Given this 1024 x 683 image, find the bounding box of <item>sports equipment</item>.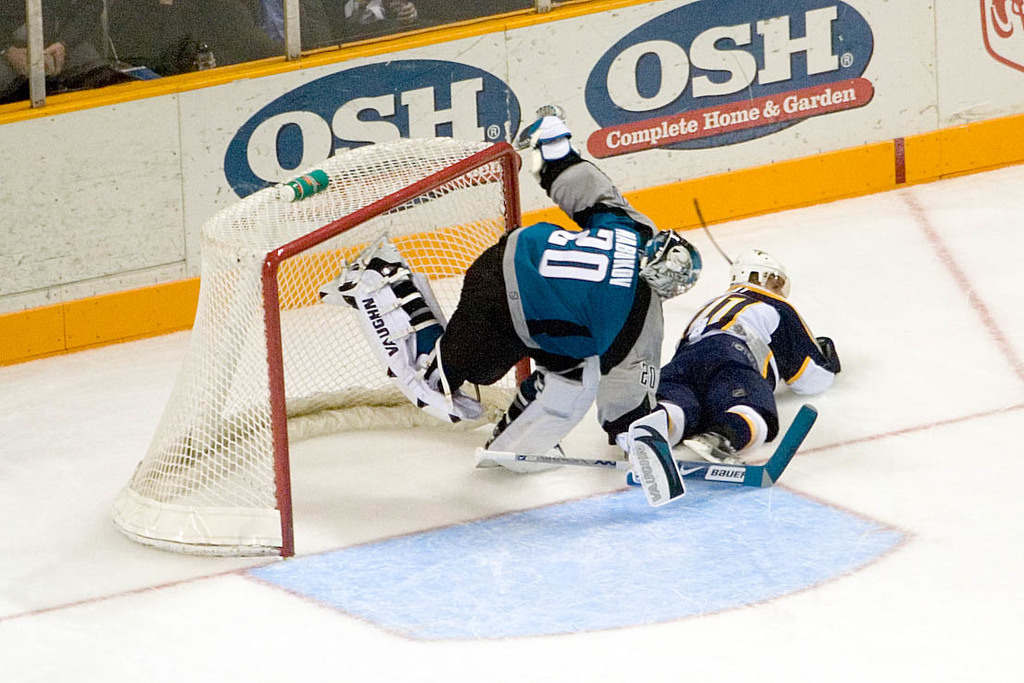
{"x1": 316, "y1": 244, "x2": 486, "y2": 429}.
